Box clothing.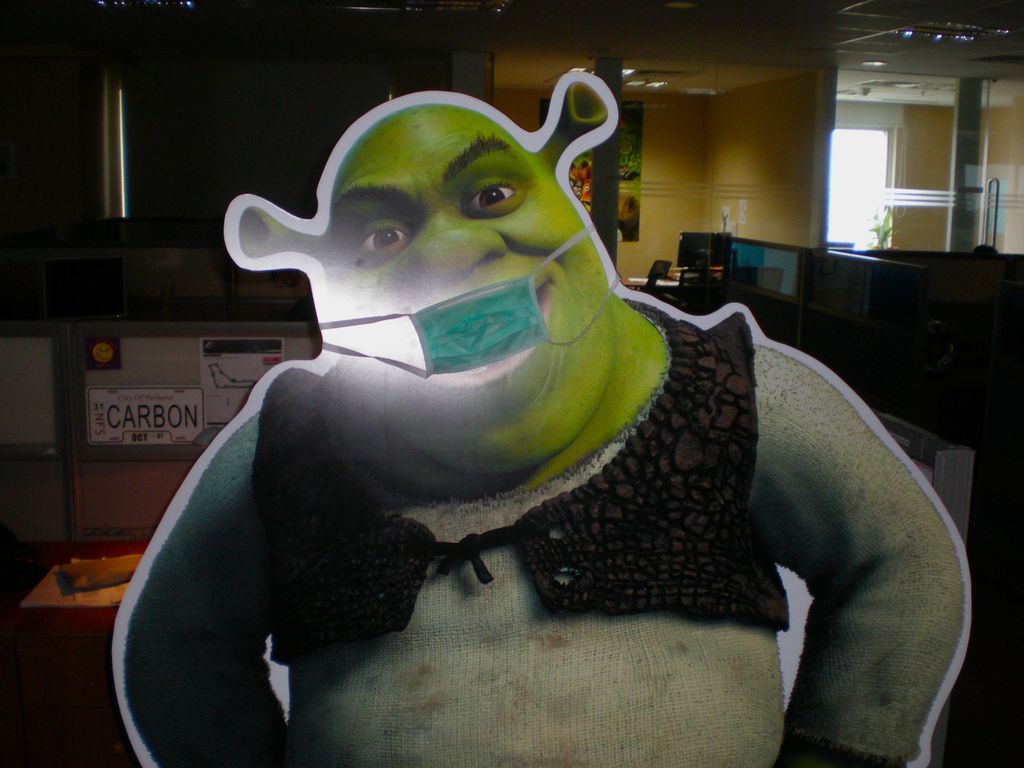
(x1=121, y1=292, x2=969, y2=767).
